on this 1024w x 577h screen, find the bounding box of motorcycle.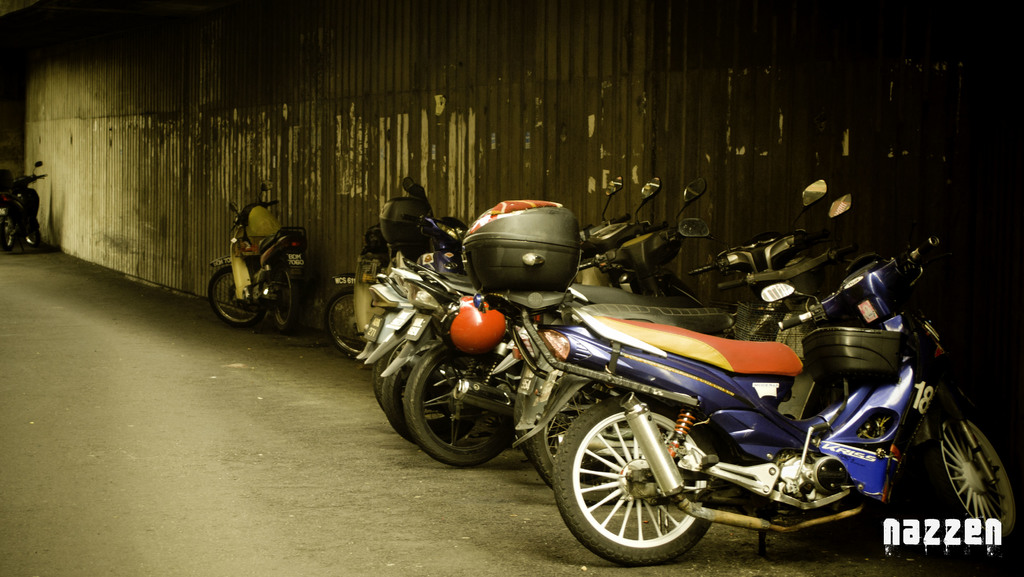
Bounding box: left=401, top=177, right=710, bottom=470.
